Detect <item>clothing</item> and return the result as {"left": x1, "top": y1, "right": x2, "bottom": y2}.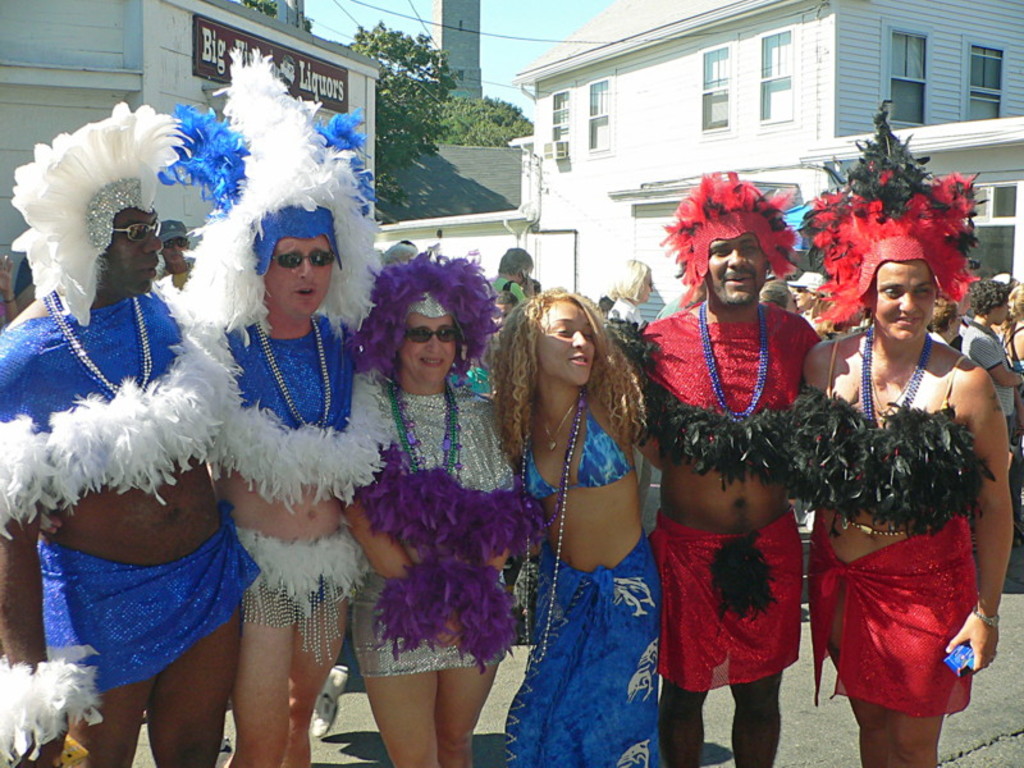
{"left": 205, "top": 316, "right": 387, "bottom": 666}.
